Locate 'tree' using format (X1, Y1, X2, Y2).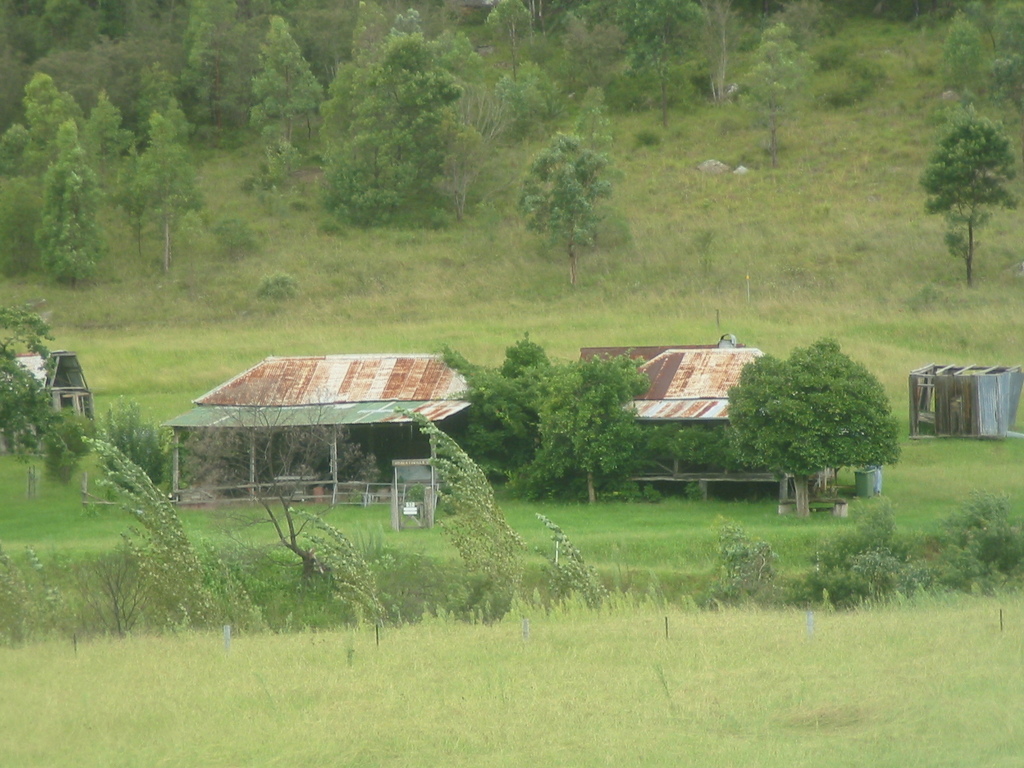
(436, 328, 578, 492).
